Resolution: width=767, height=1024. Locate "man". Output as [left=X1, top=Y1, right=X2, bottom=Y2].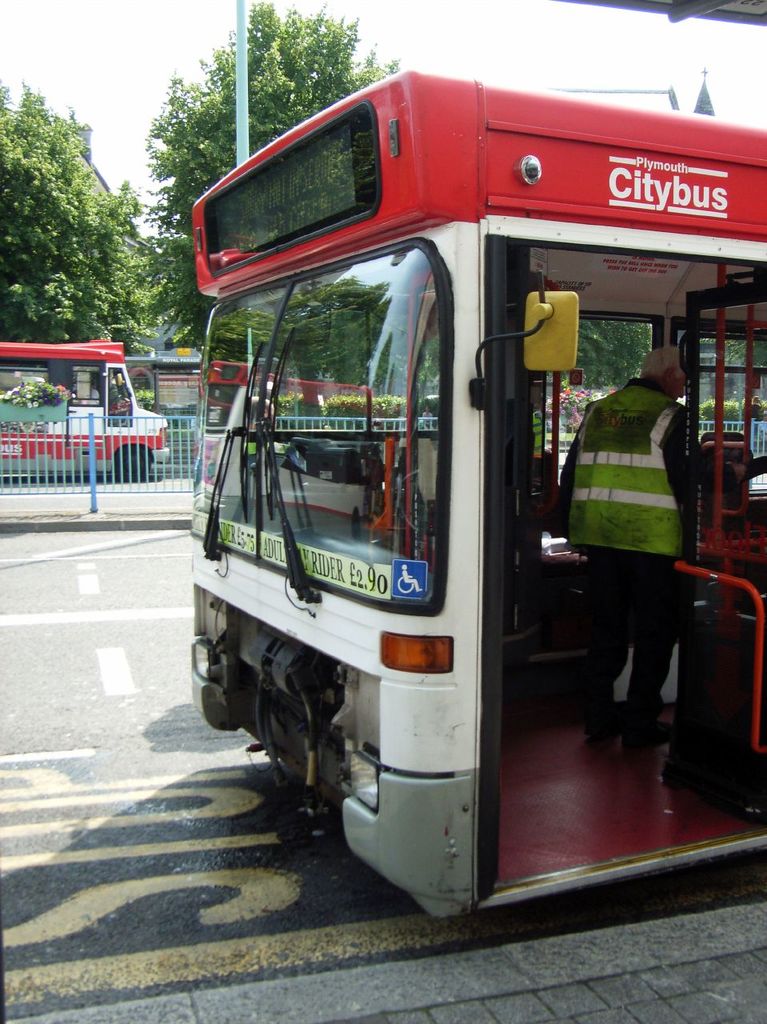
[left=541, top=290, right=717, bottom=801].
